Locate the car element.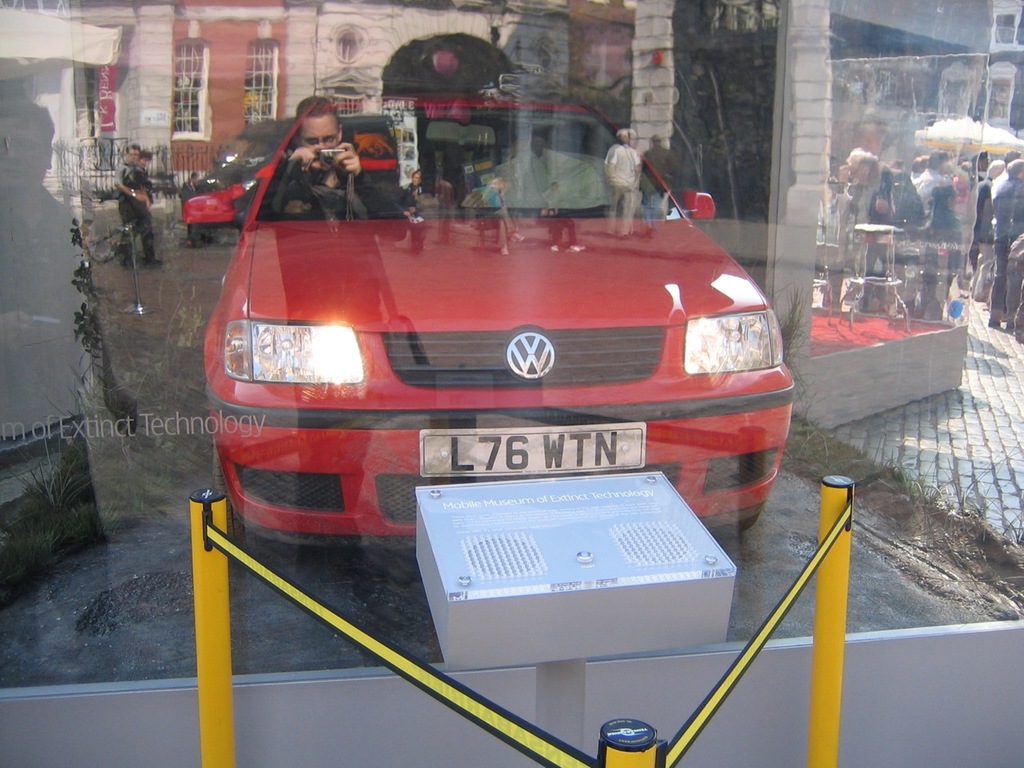
Element bbox: x1=183, y1=94, x2=802, y2=559.
